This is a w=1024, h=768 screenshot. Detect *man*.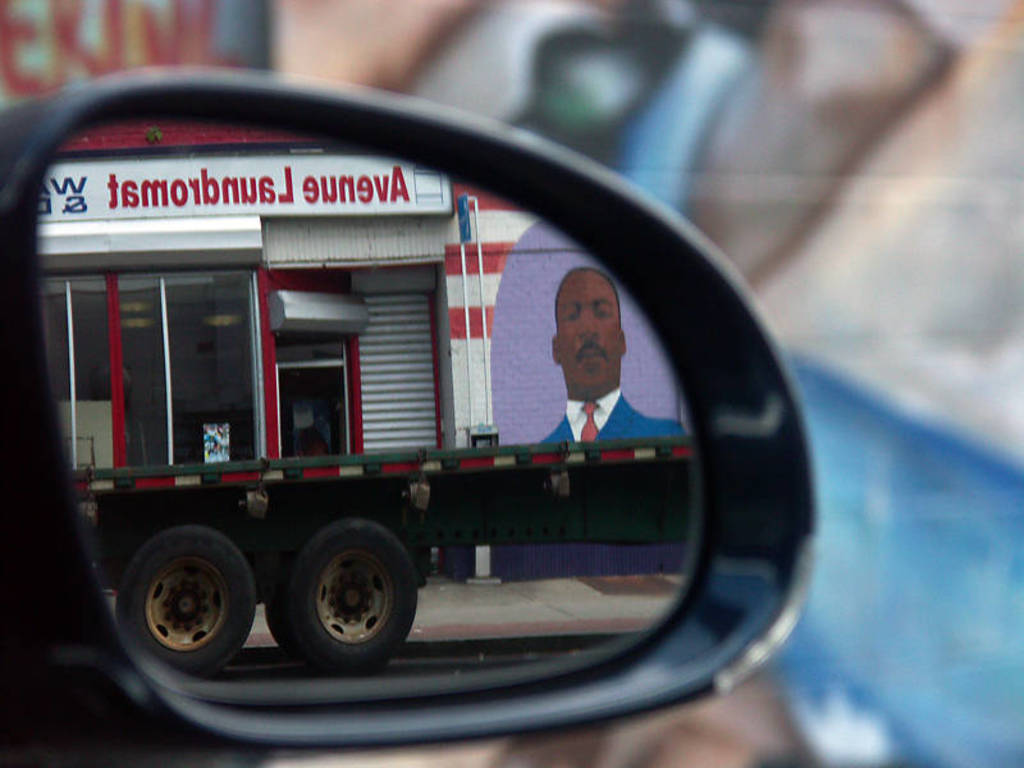
547, 257, 637, 439.
